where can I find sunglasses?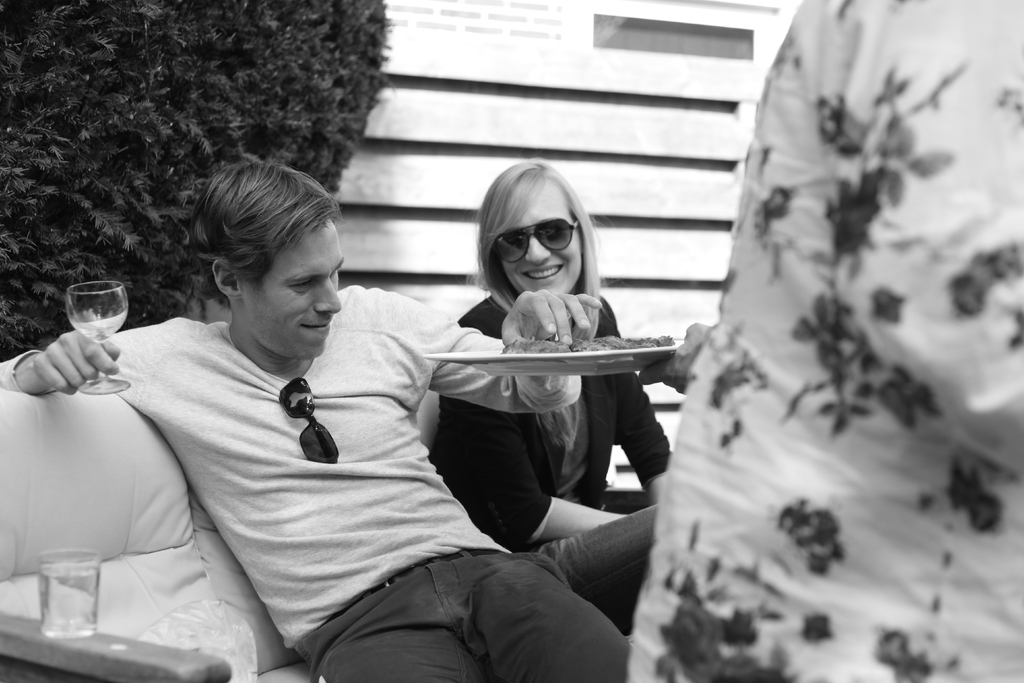
You can find it at <region>495, 219, 584, 265</region>.
